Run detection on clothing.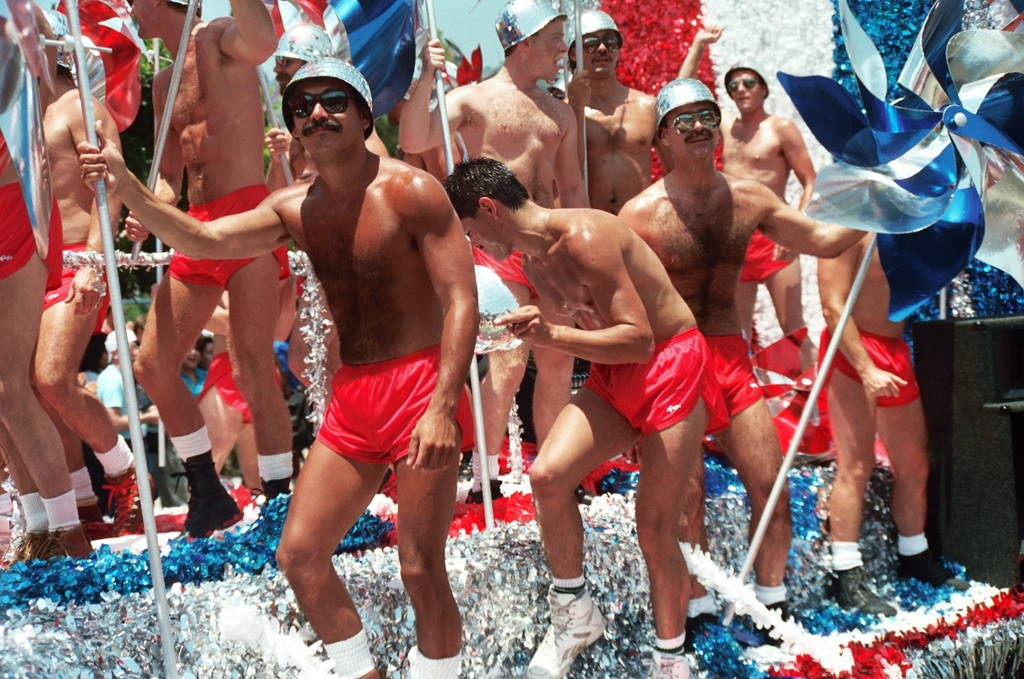
Result: box=[821, 333, 925, 404].
